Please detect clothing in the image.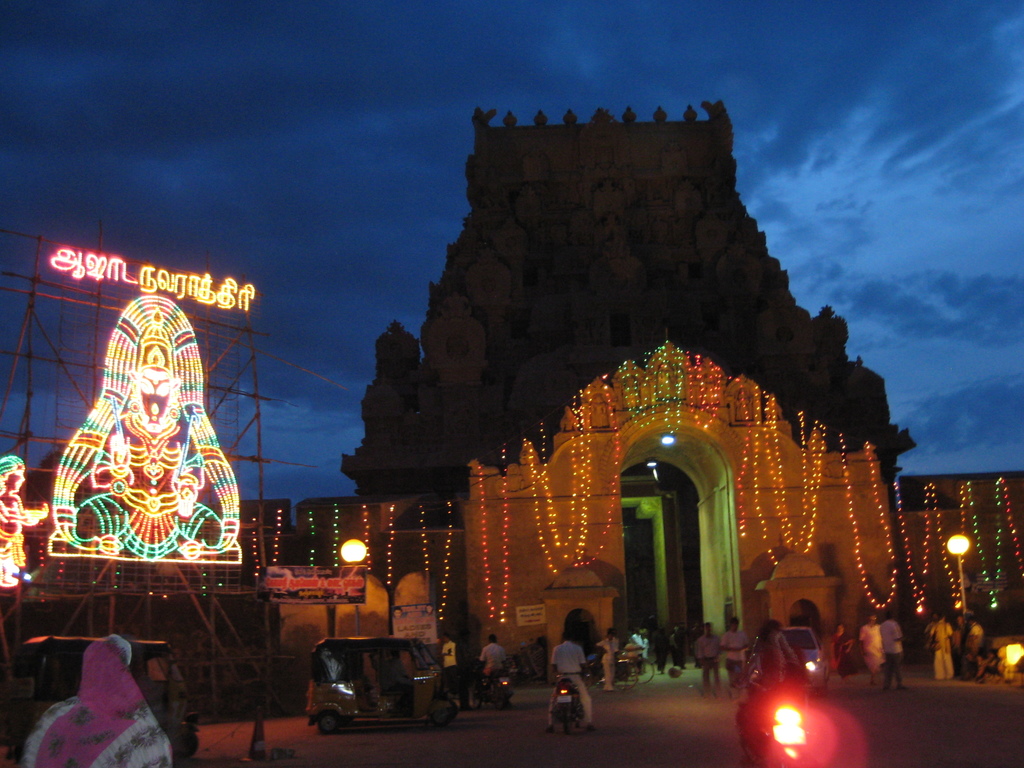
<region>858, 625, 881, 671</region>.
